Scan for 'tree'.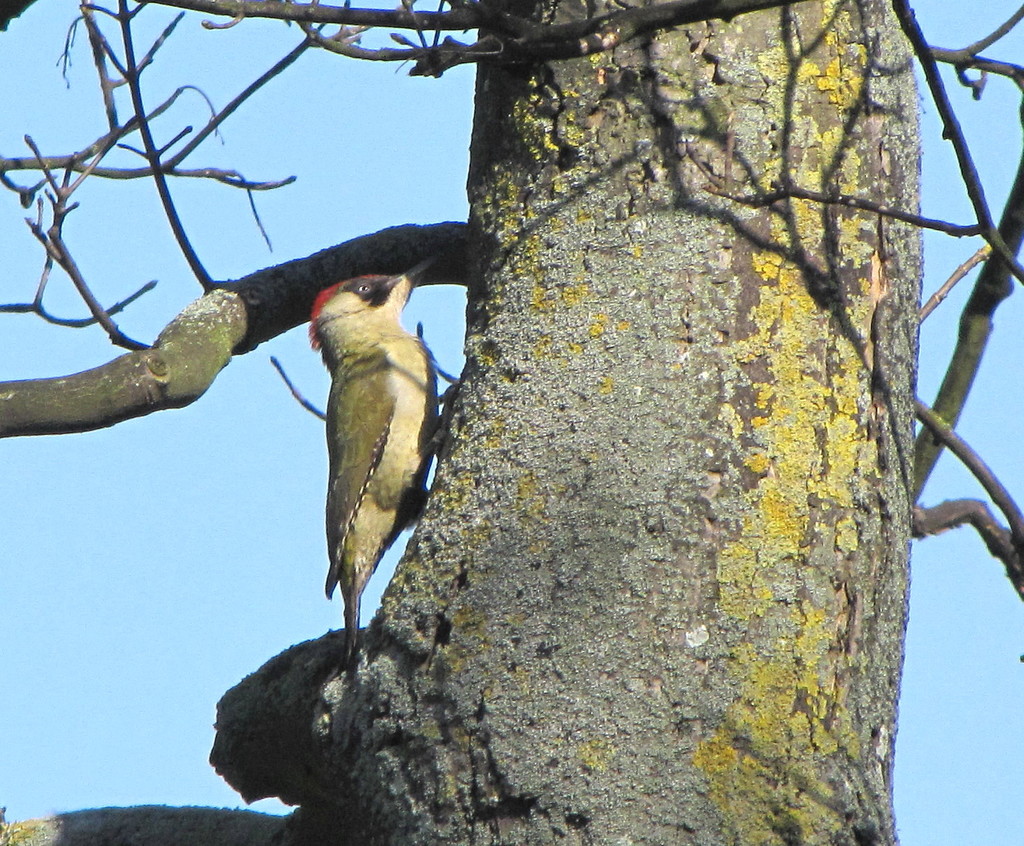
Scan result: BBox(0, 0, 1023, 845).
